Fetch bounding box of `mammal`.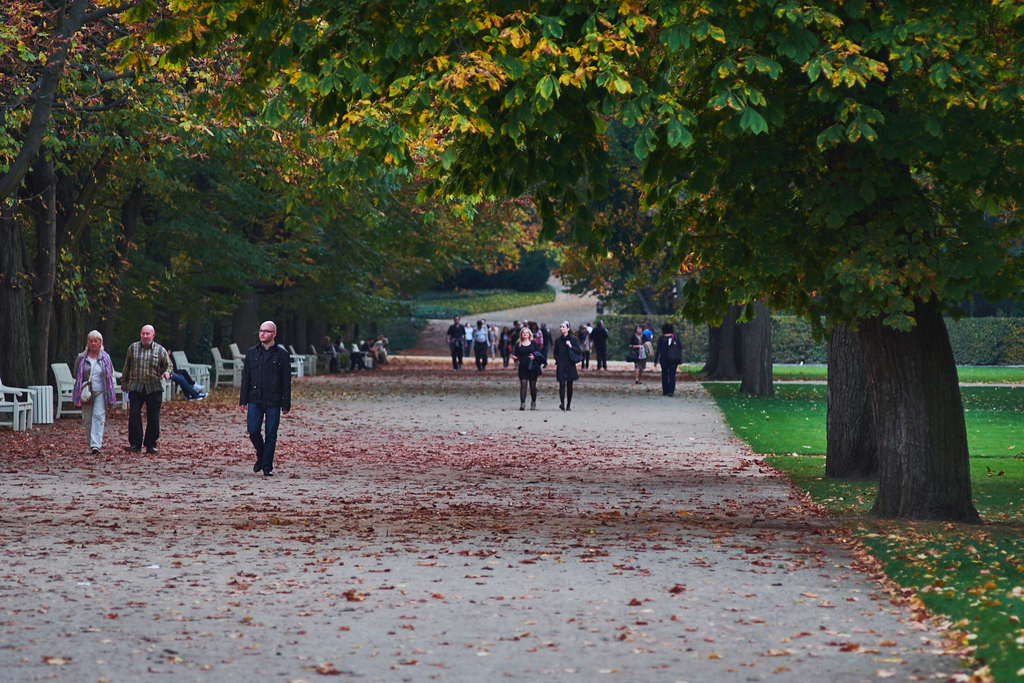
Bbox: [left=510, top=327, right=546, bottom=411].
